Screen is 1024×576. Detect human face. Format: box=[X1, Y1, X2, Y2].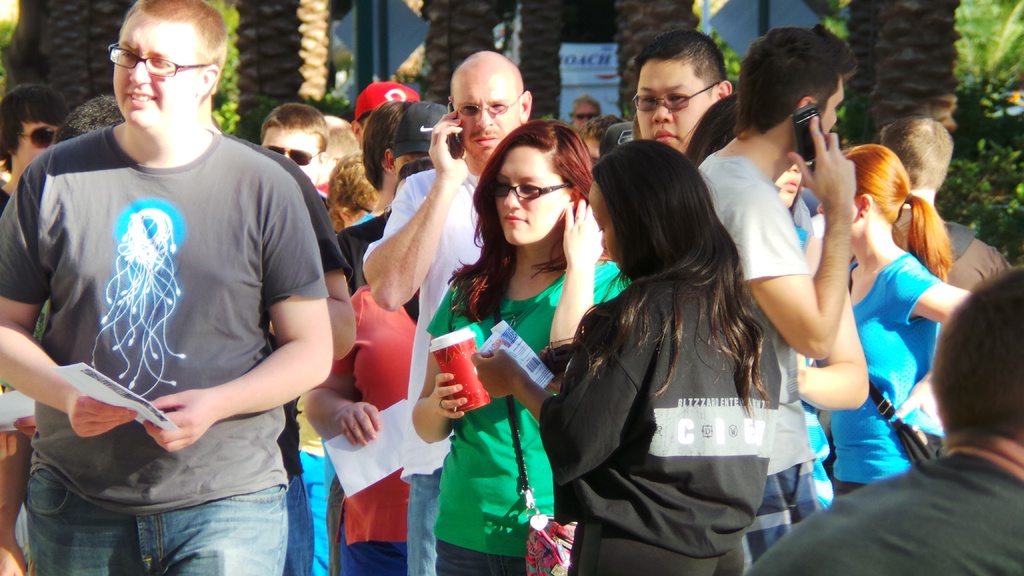
box=[493, 145, 577, 242].
